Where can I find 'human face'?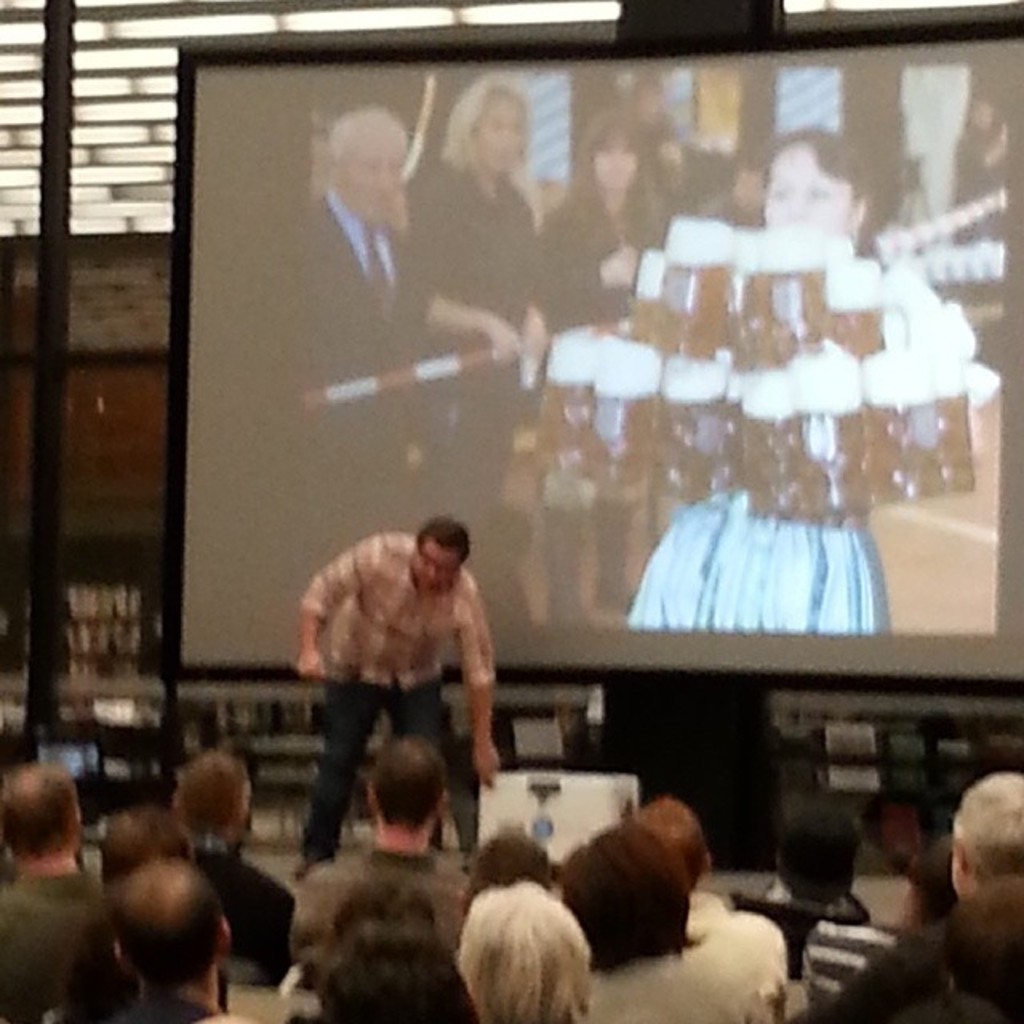
You can find it at [758,136,856,235].
